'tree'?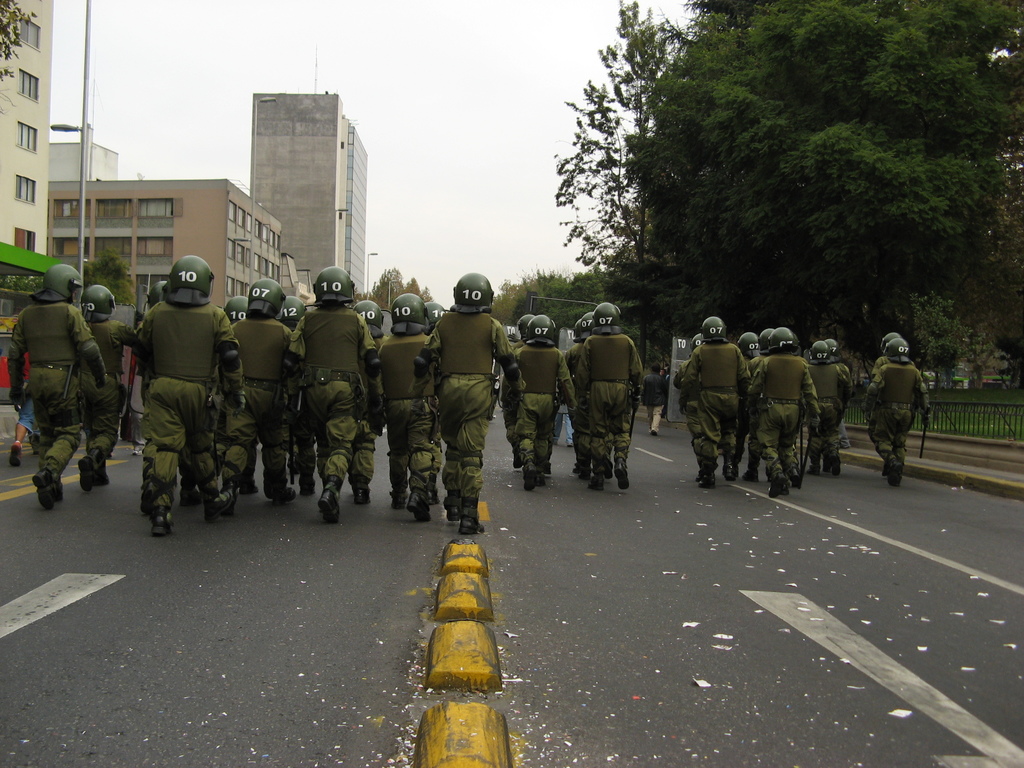
{"x1": 498, "y1": 261, "x2": 634, "y2": 337}
